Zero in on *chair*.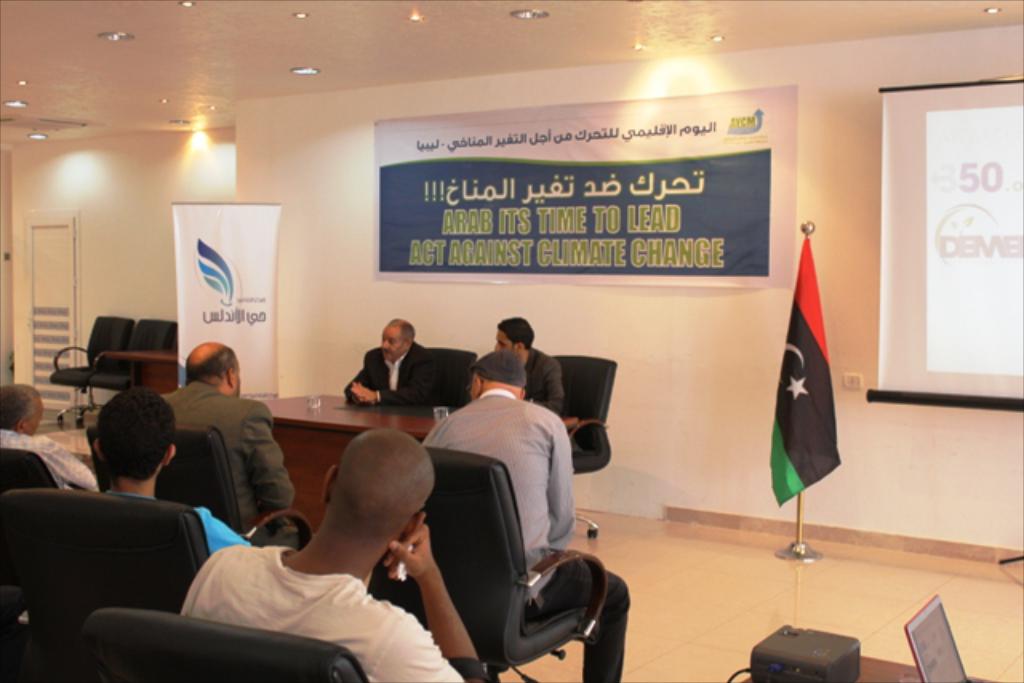
Zeroed in: left=422, top=422, right=613, bottom=682.
